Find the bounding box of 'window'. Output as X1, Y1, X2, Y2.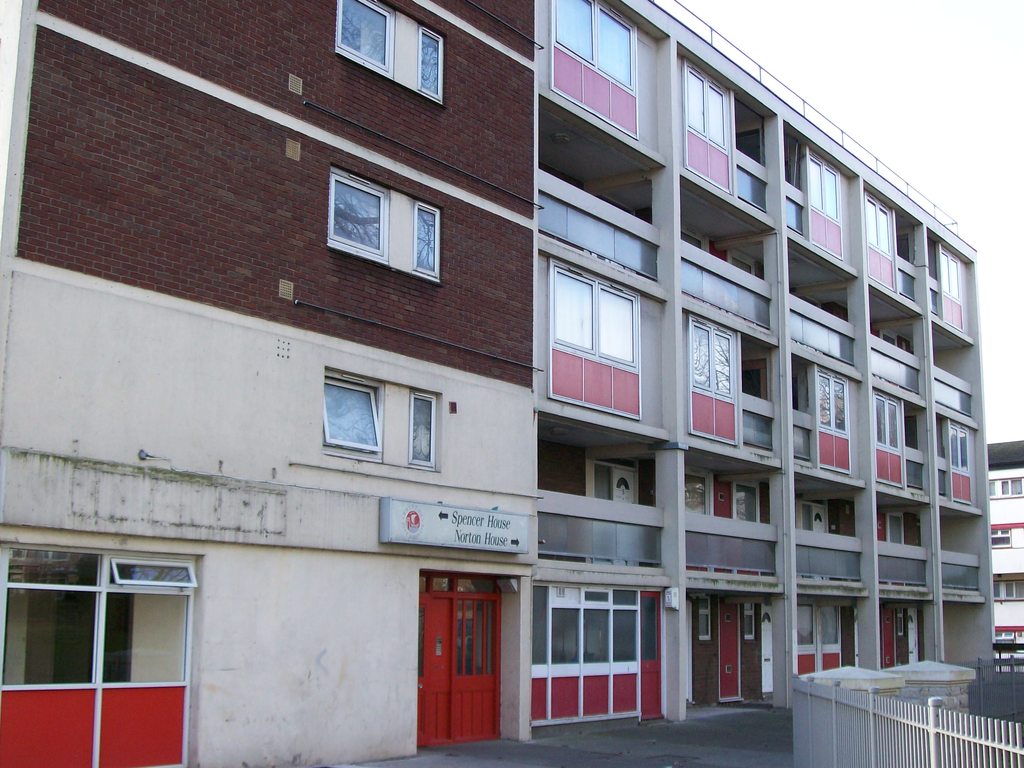
805, 143, 846, 260.
